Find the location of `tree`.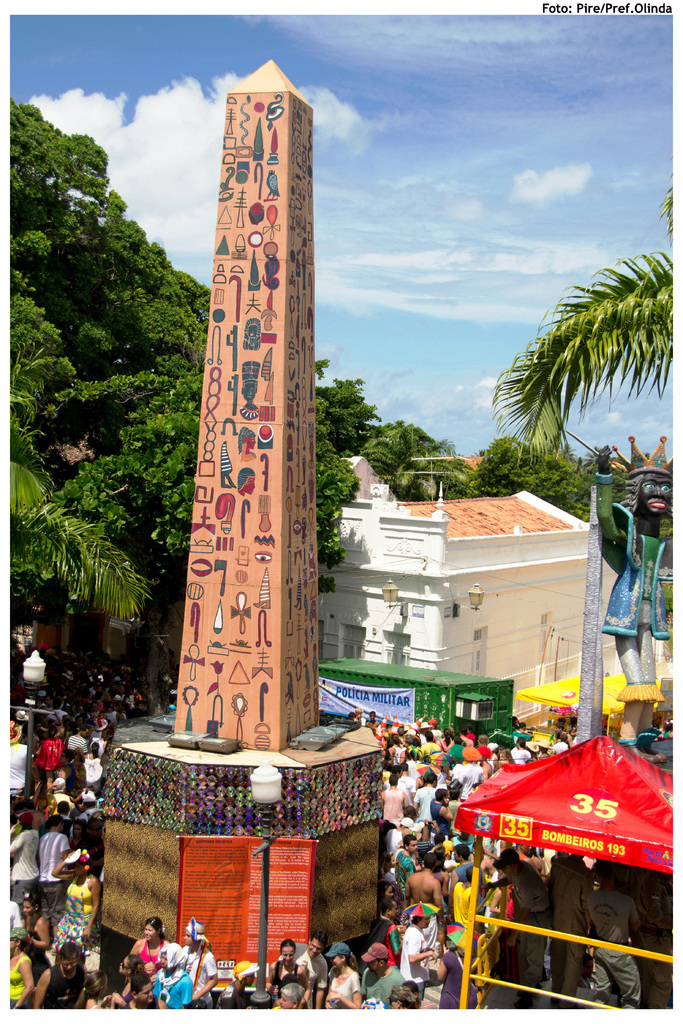
Location: detection(14, 80, 195, 749).
